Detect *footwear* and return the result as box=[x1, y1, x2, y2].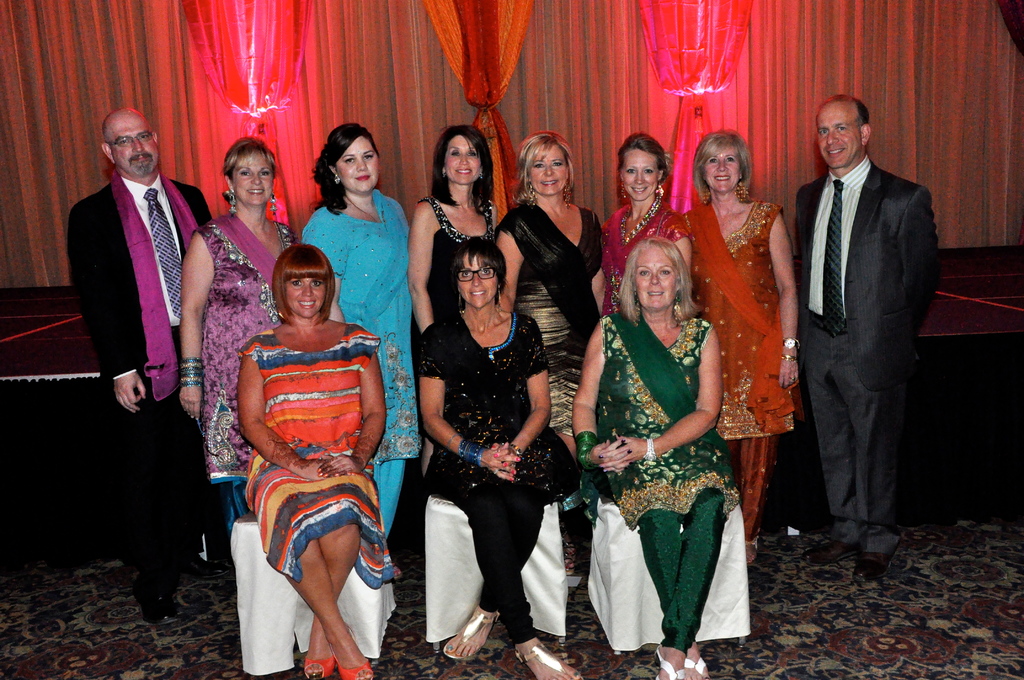
box=[856, 551, 890, 580].
